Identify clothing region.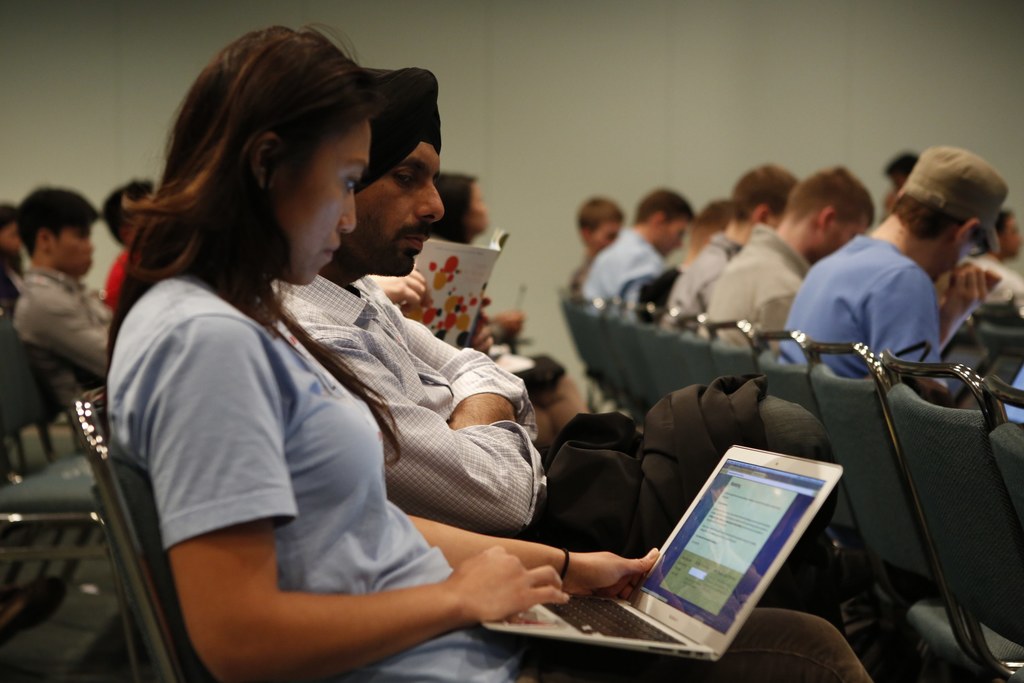
Region: [x1=14, y1=265, x2=114, y2=419].
